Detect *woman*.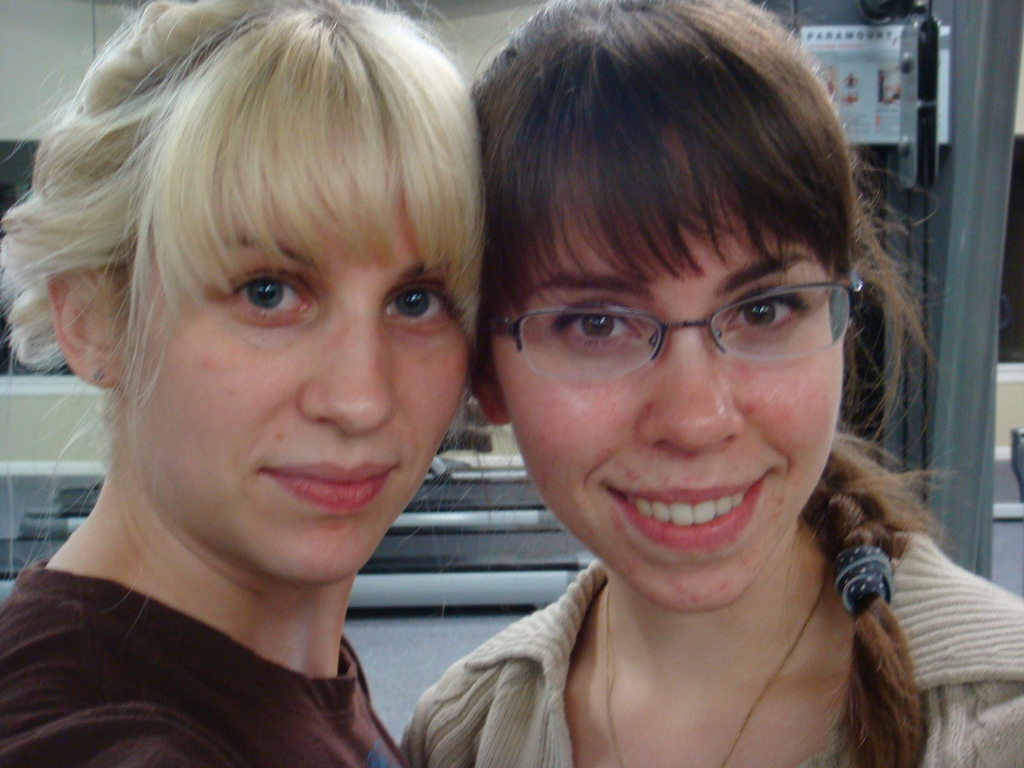
Detected at box(377, 13, 1006, 767).
